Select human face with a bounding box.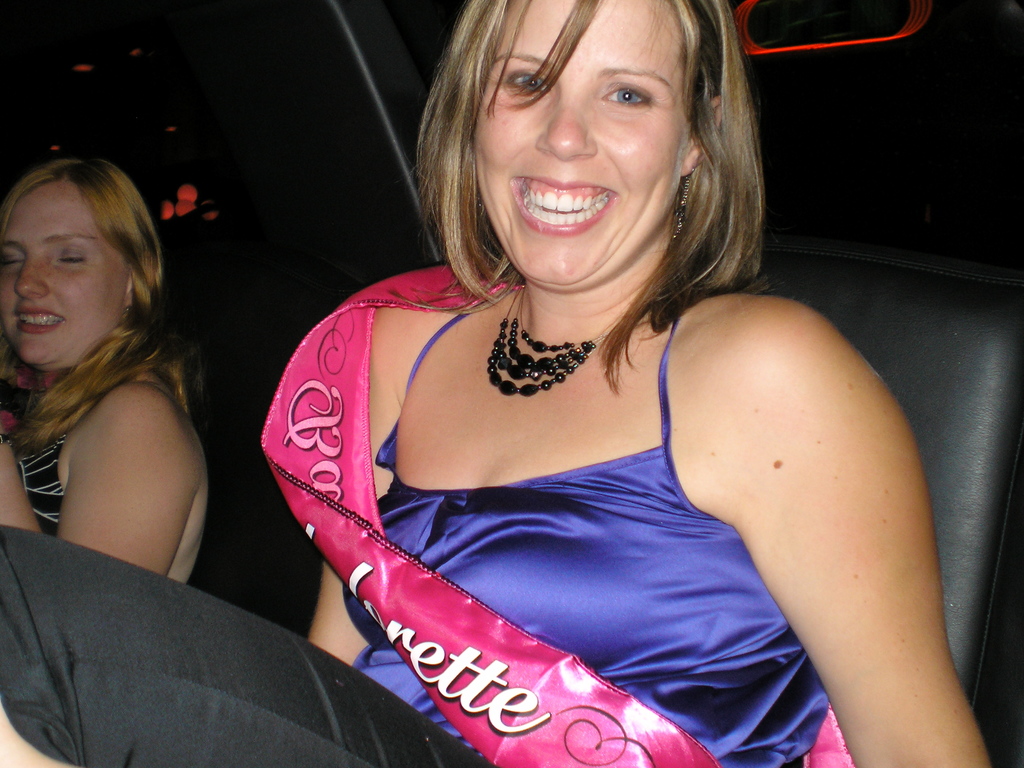
detection(0, 181, 129, 367).
